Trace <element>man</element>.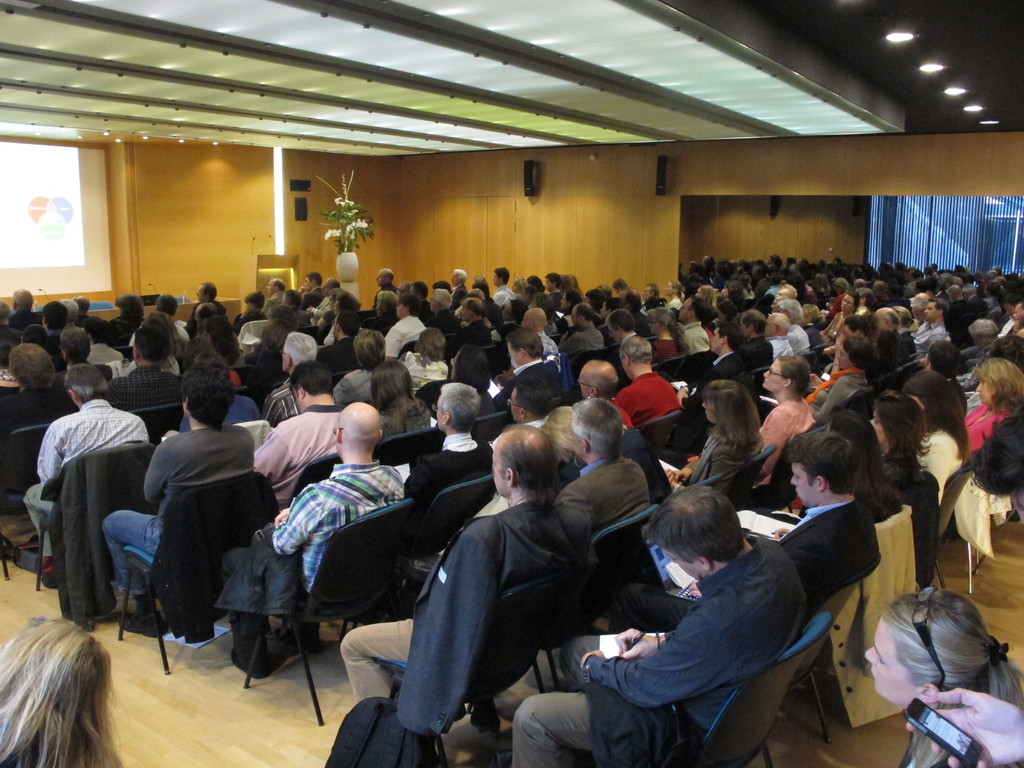
Traced to [777, 298, 812, 355].
